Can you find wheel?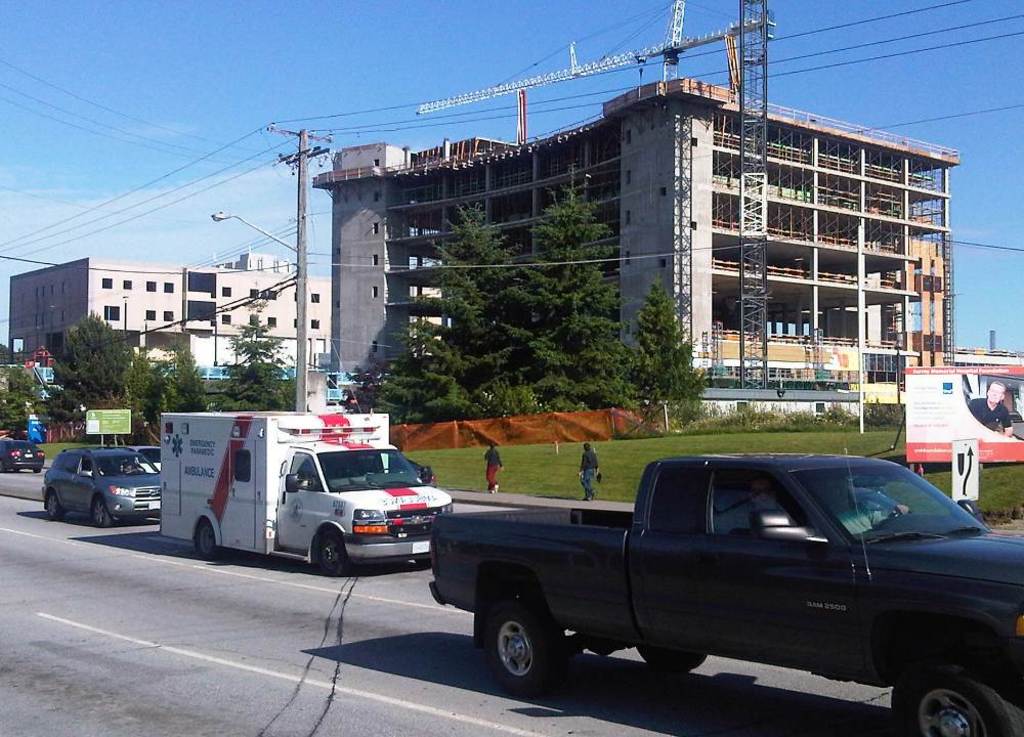
Yes, bounding box: box=[479, 606, 562, 697].
